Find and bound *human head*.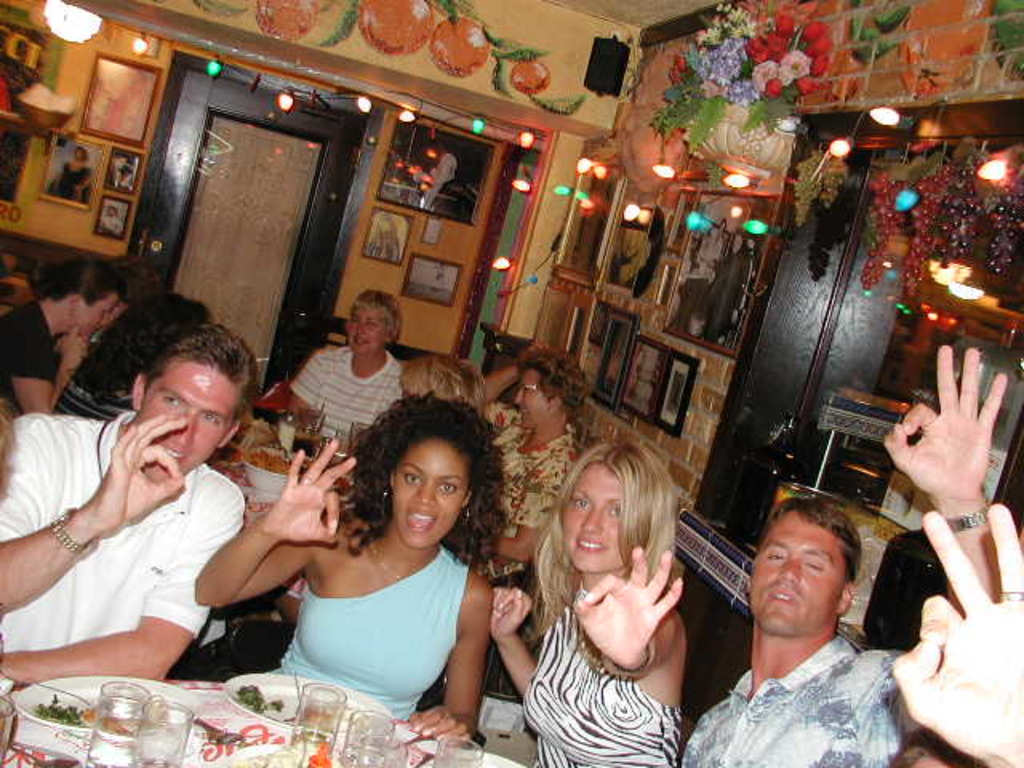
Bound: (left=115, top=291, right=205, bottom=347).
